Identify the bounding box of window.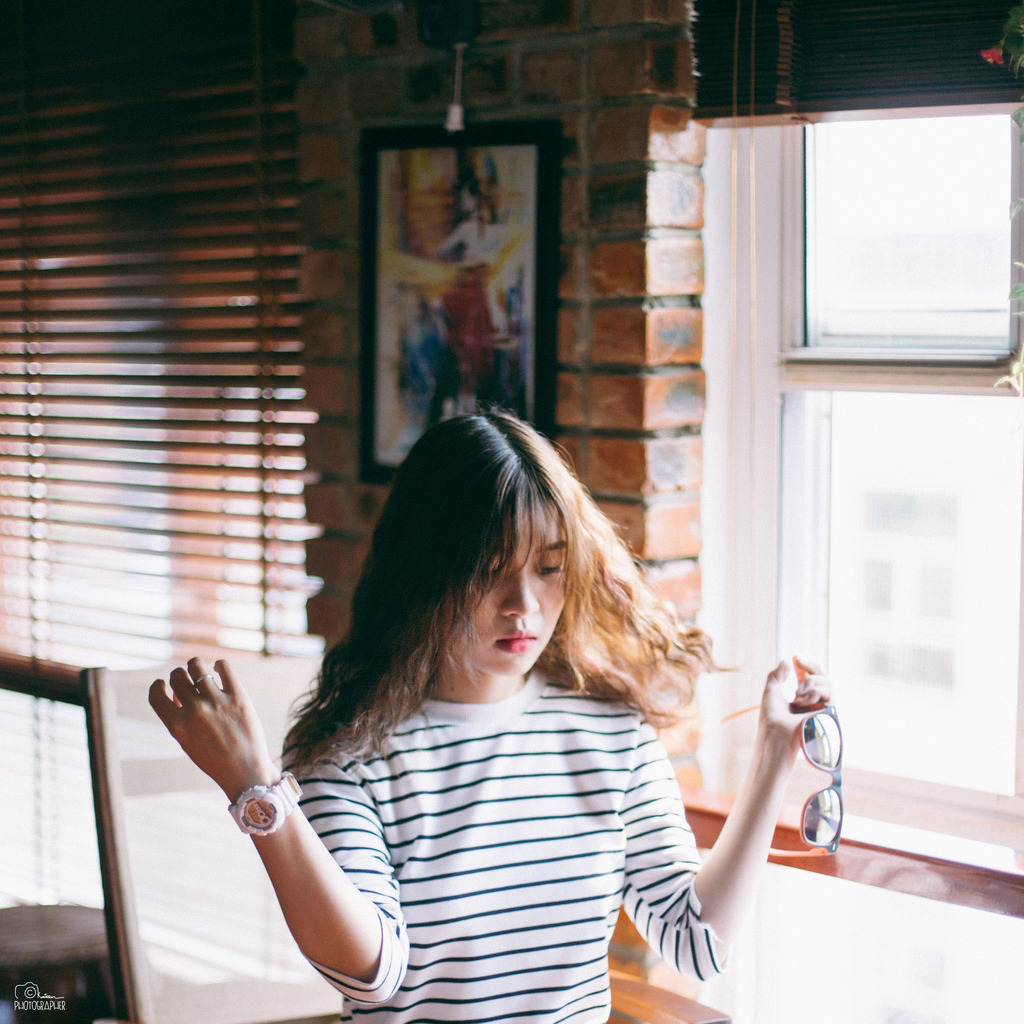
704, 118, 1023, 875.
